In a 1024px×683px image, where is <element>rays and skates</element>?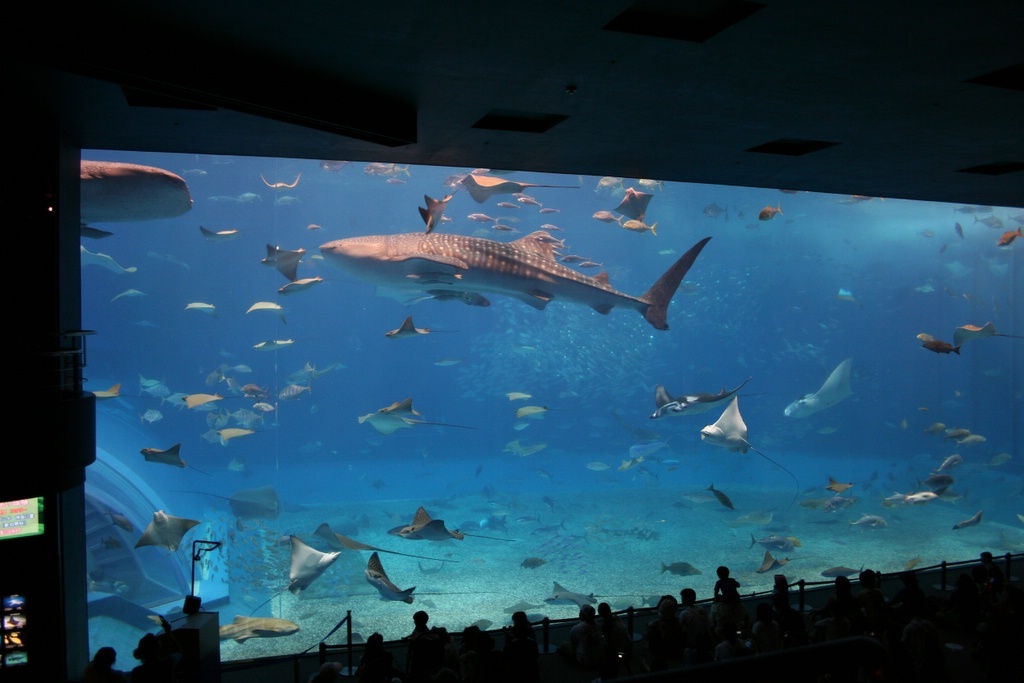
260/236/301/280.
